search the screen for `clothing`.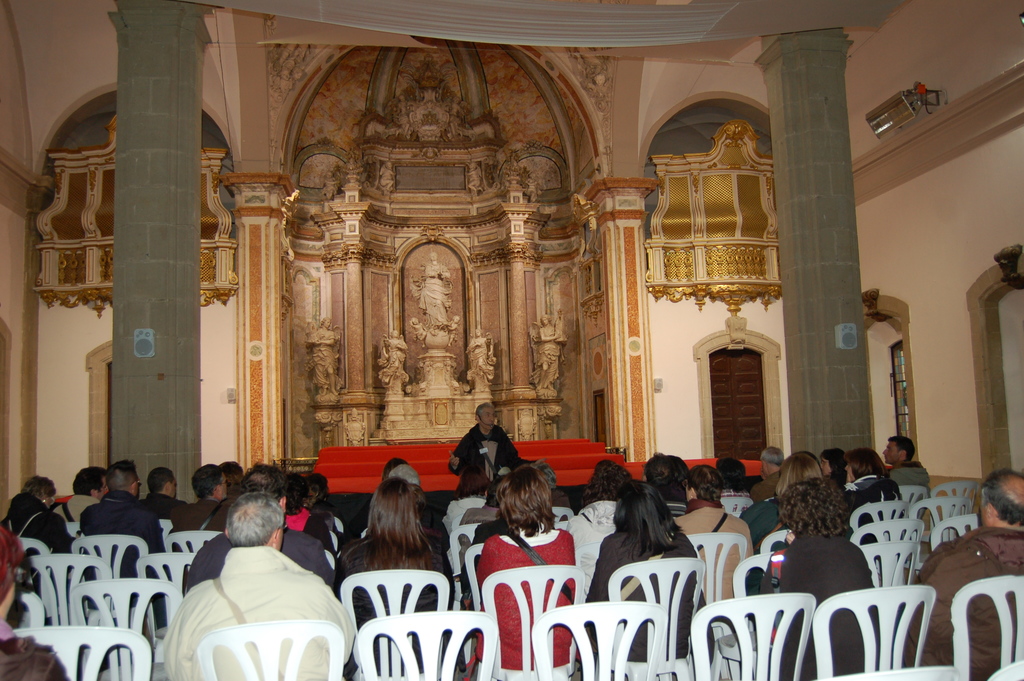
Found at l=720, t=487, r=755, b=513.
